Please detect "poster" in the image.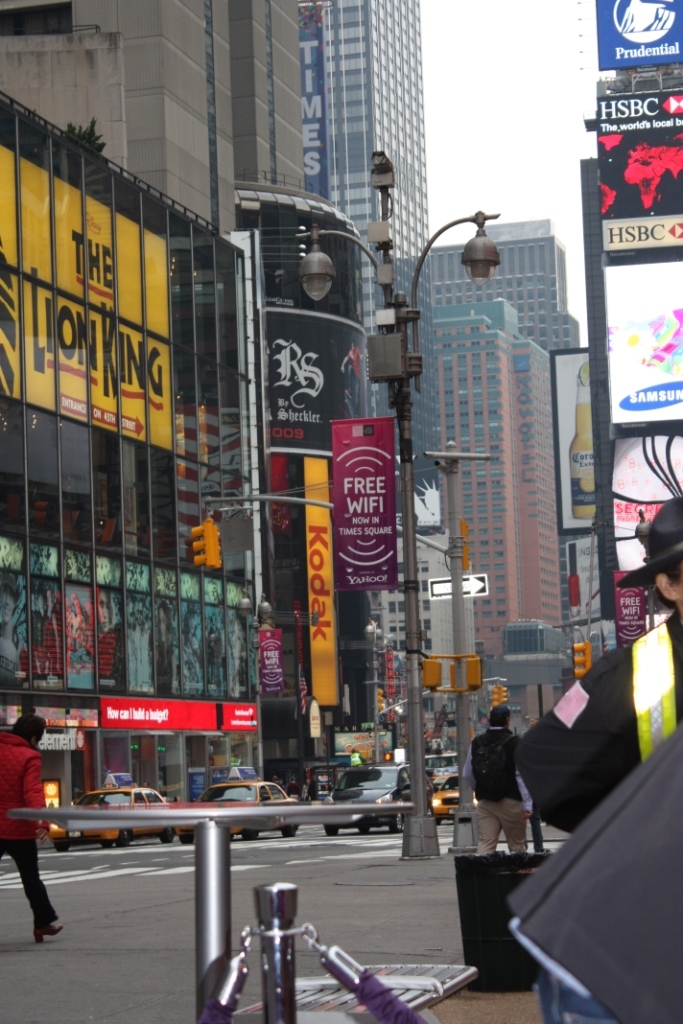
[left=595, top=90, right=682, bottom=266].
